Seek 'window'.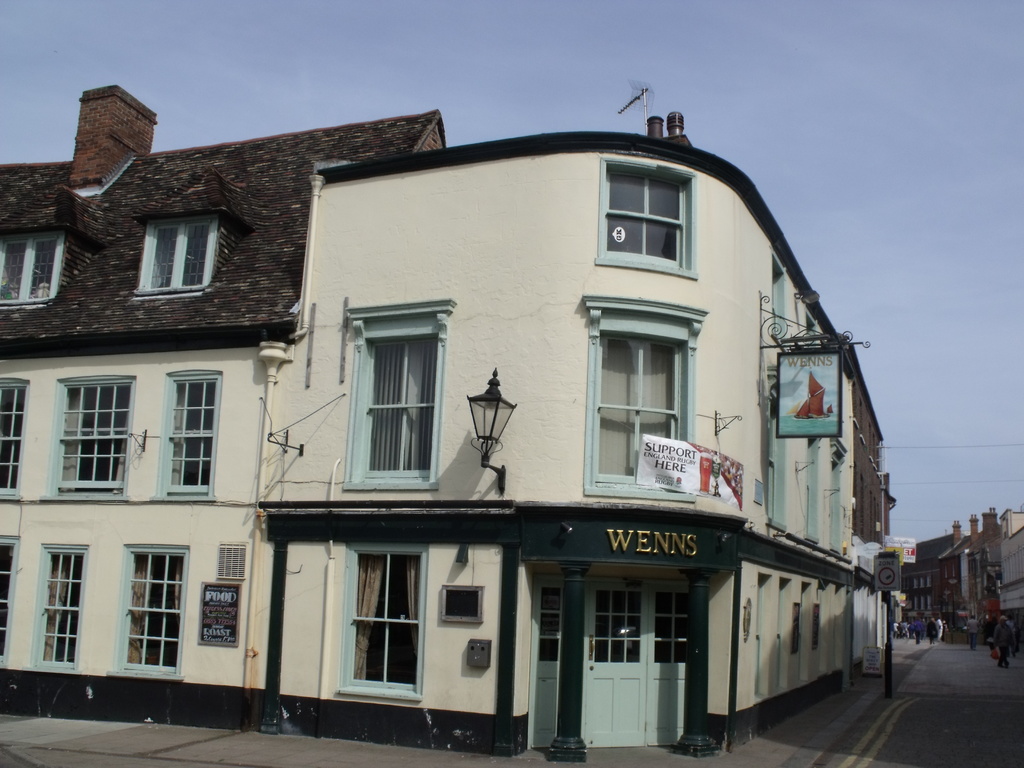
bbox=(115, 549, 186, 668).
